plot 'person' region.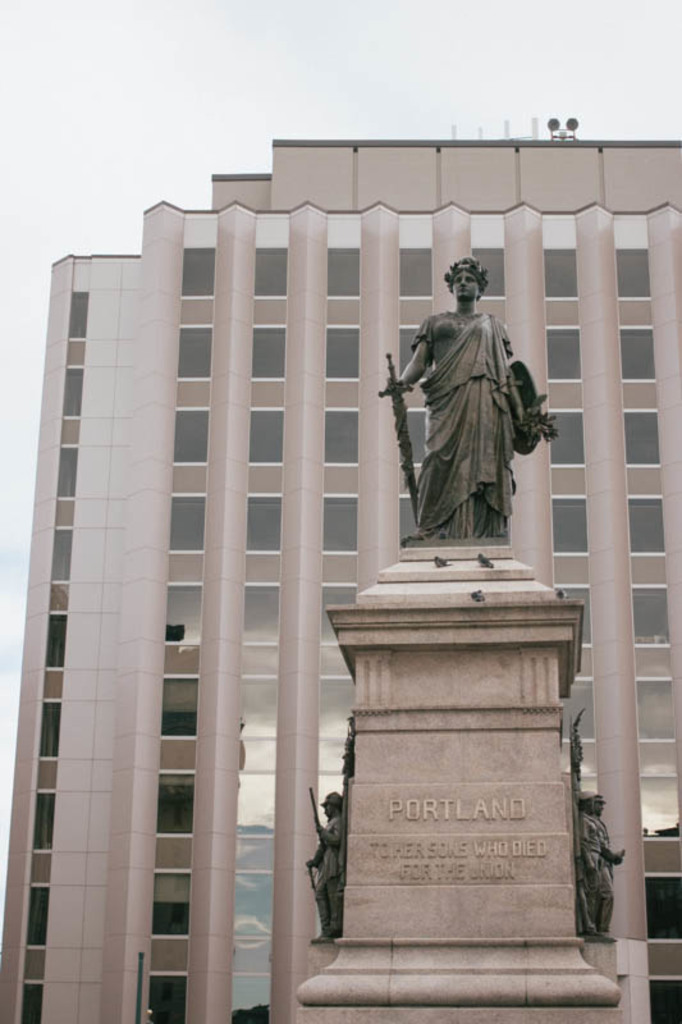
Plotted at l=573, t=783, r=604, b=927.
